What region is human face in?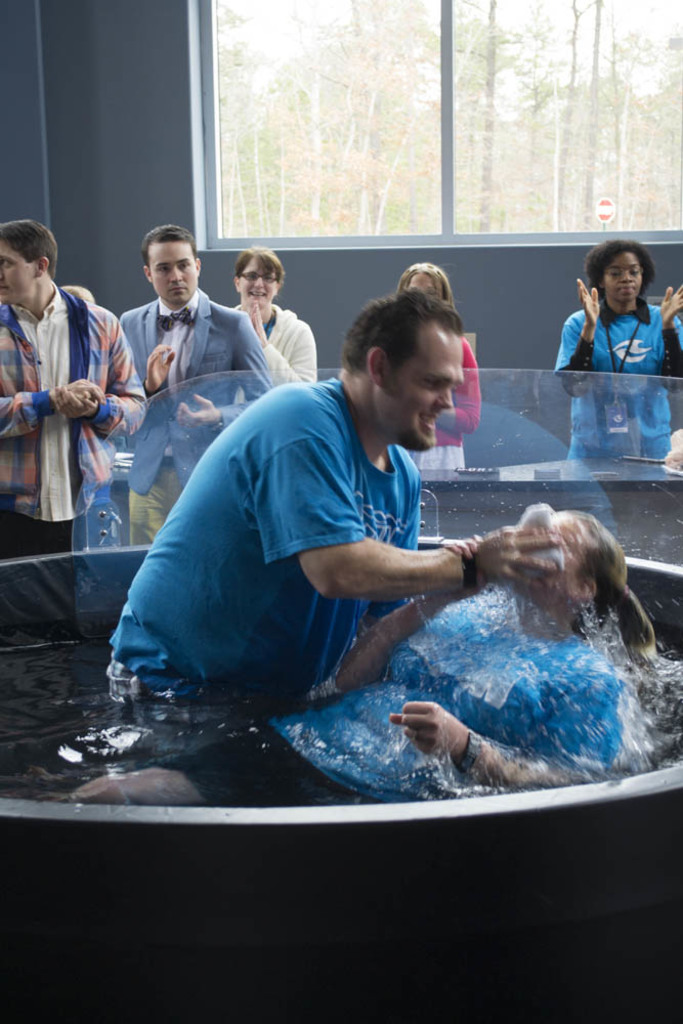
(380, 325, 465, 453).
